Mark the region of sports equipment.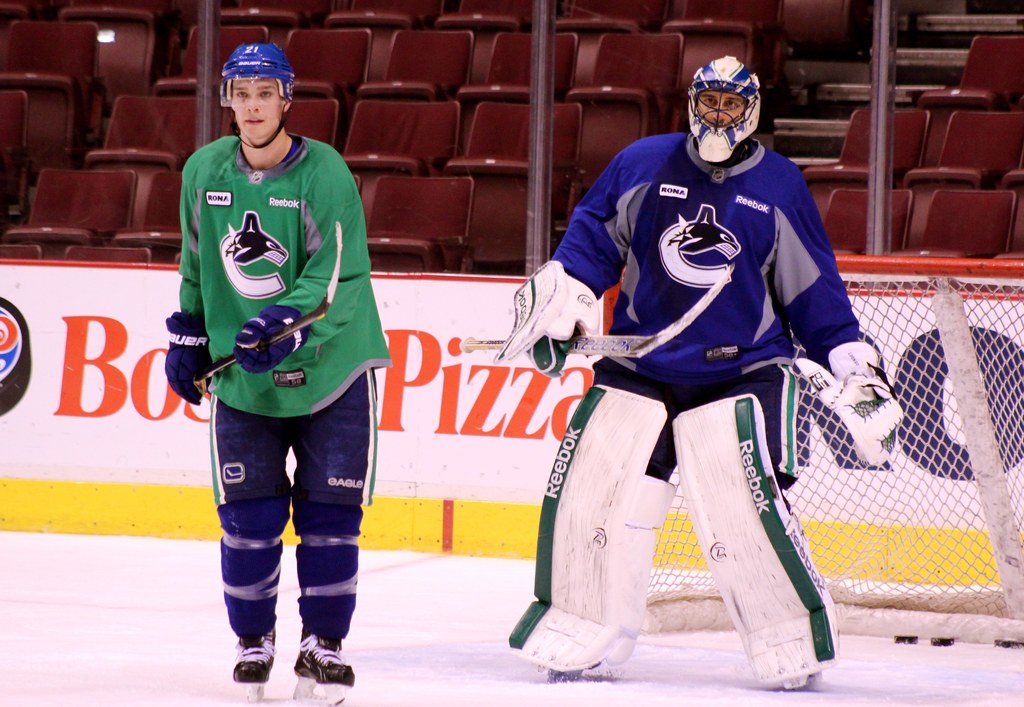
Region: box(232, 305, 309, 374).
